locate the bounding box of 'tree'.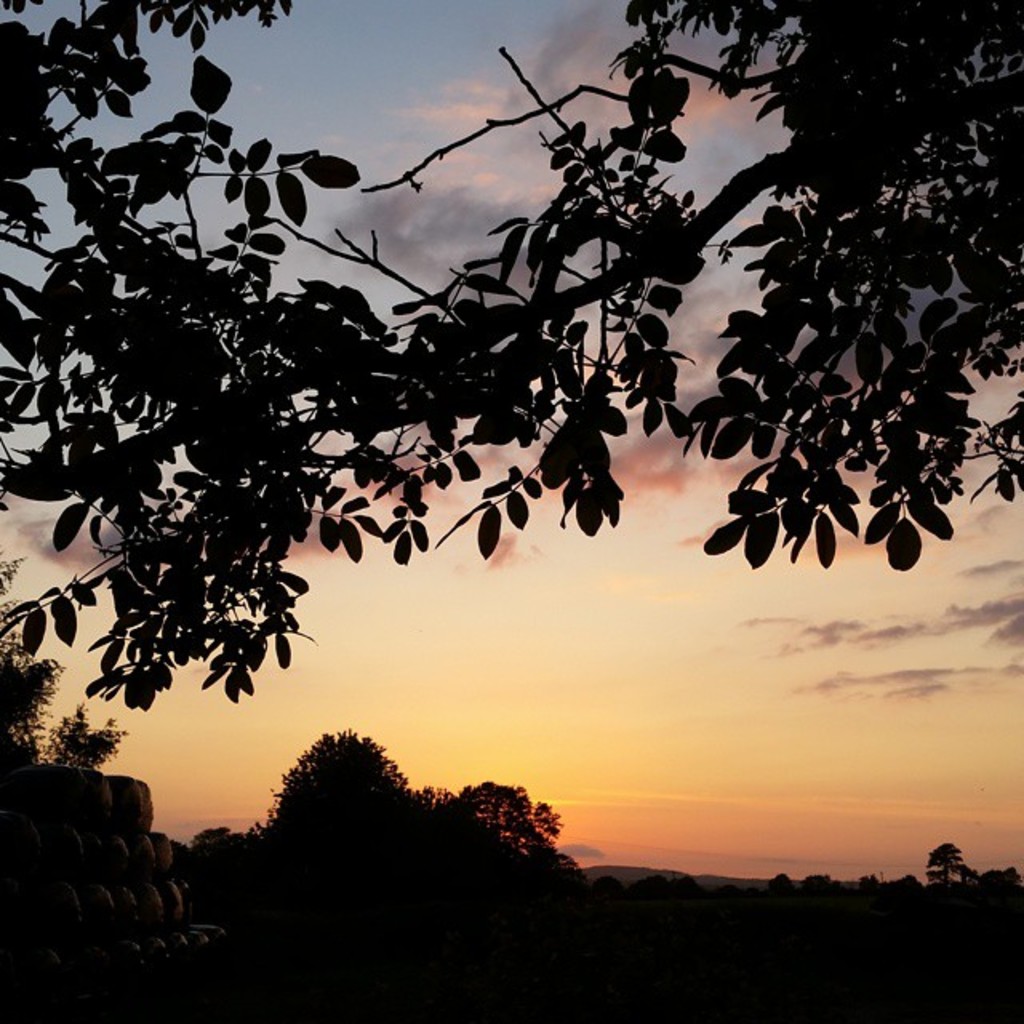
Bounding box: bbox(846, 870, 901, 894).
